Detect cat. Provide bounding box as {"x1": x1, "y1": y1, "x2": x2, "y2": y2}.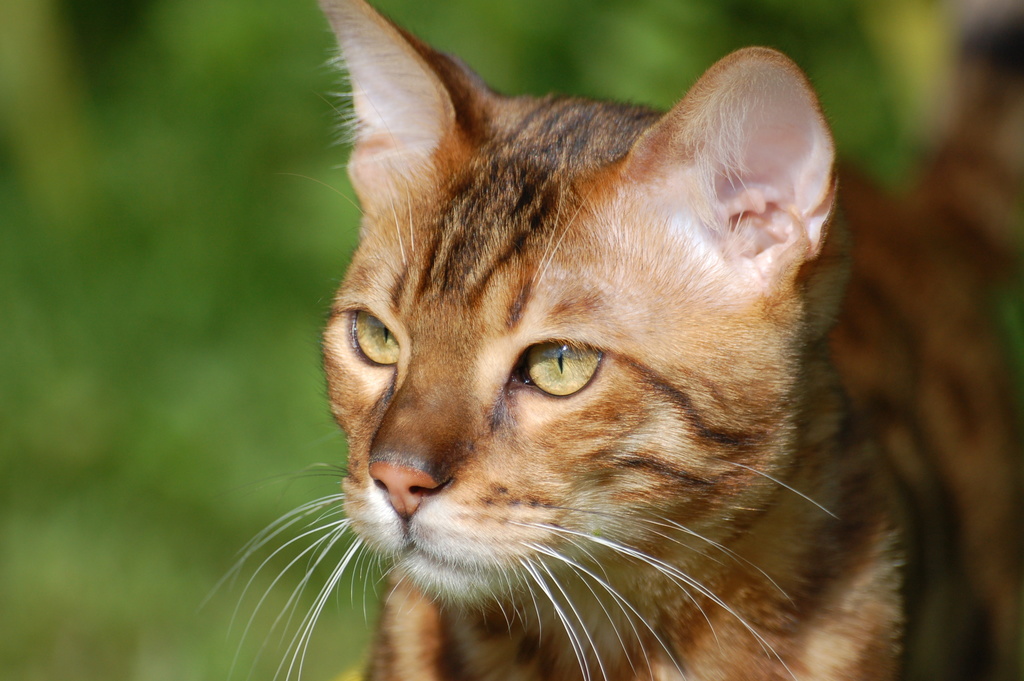
{"x1": 204, "y1": 0, "x2": 1023, "y2": 680}.
